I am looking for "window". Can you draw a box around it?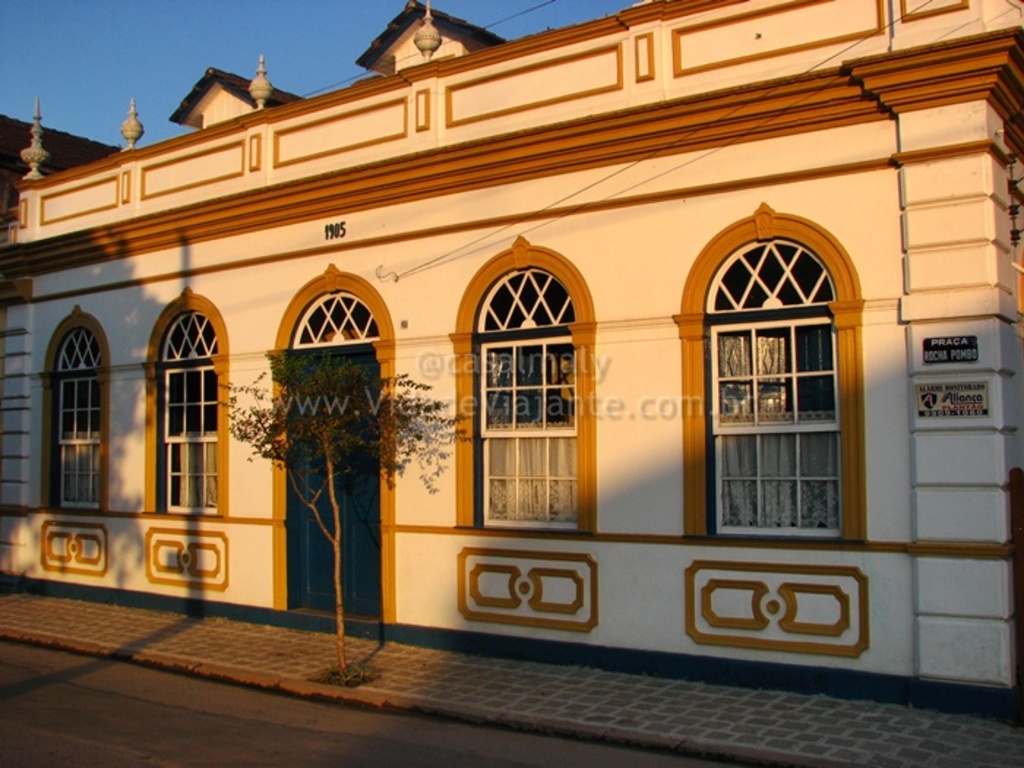
Sure, the bounding box is crop(152, 312, 215, 516).
